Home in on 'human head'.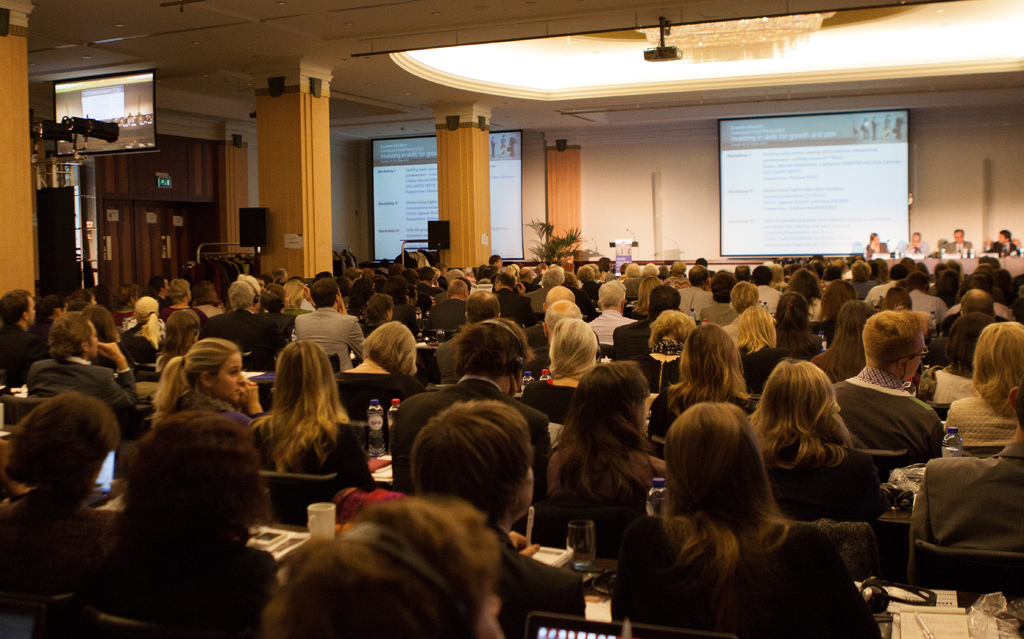
Homed in at 255, 270, 282, 288.
